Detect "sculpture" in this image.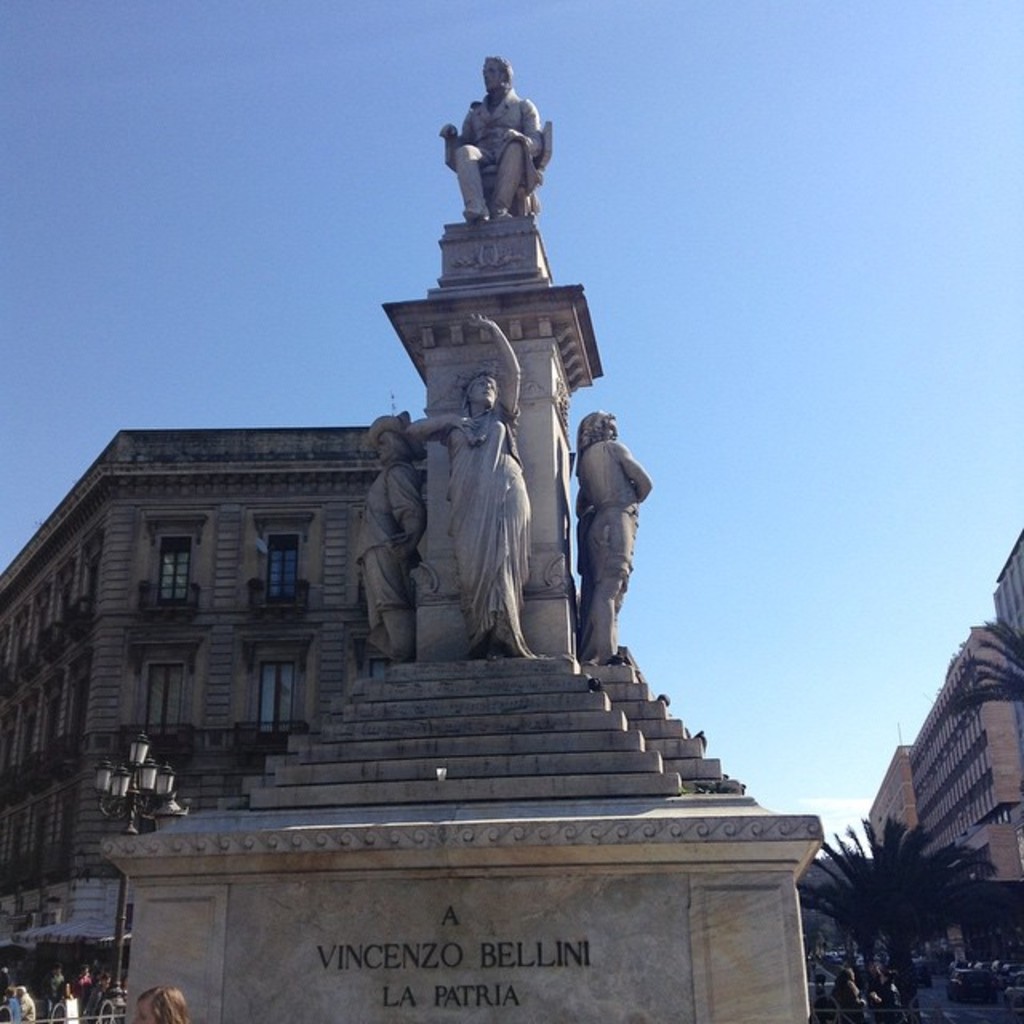
Detection: [570, 406, 653, 670].
